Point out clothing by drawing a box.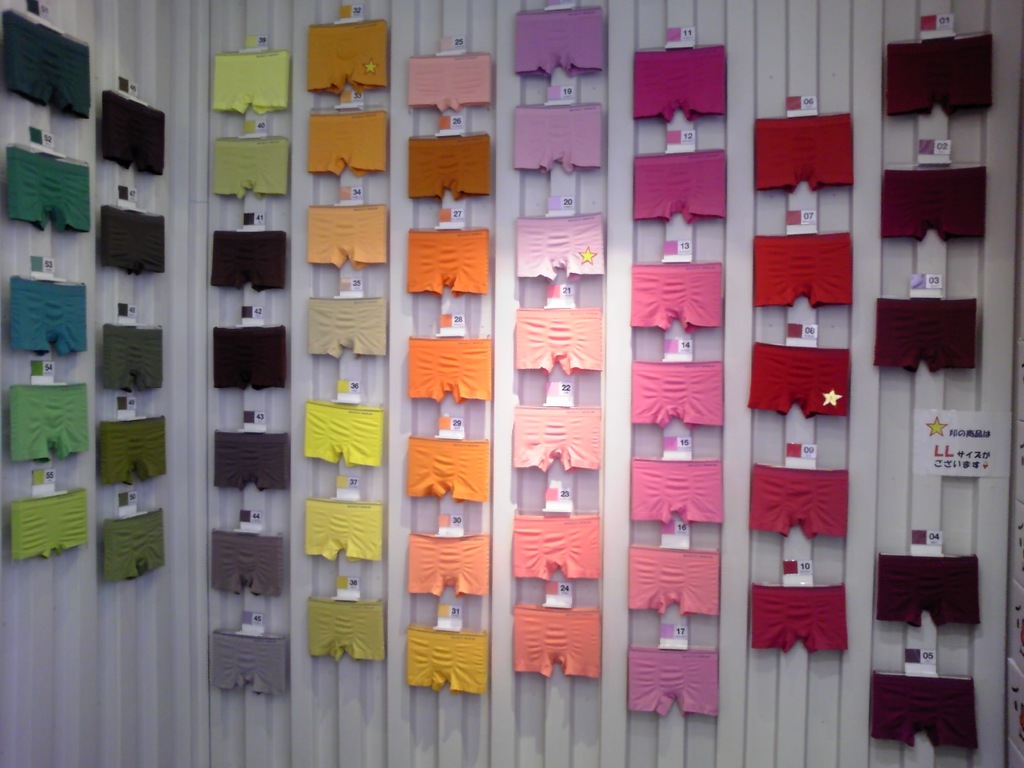
x1=306 y1=290 x2=389 y2=358.
